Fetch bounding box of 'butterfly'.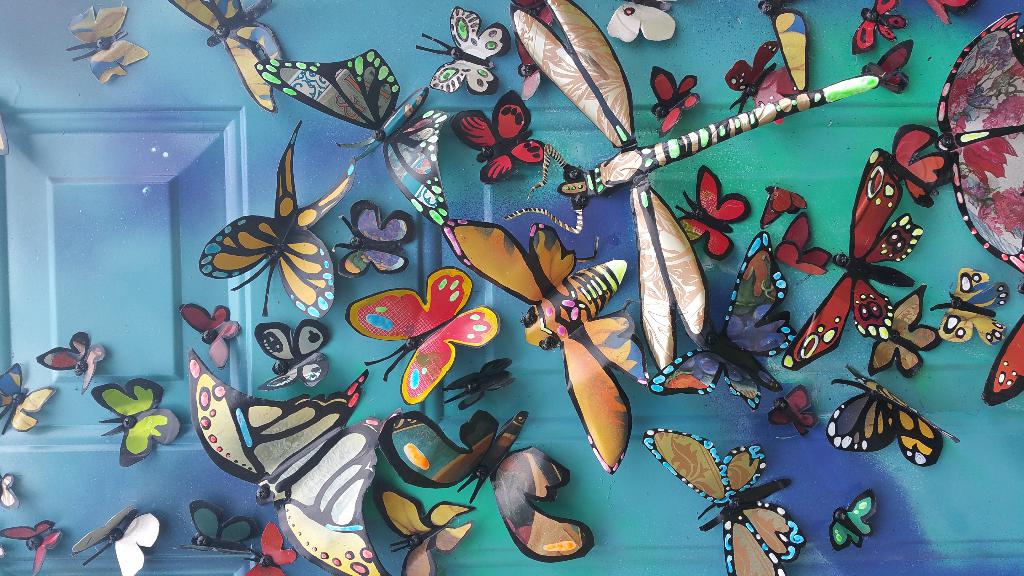
Bbox: (x1=640, y1=428, x2=804, y2=575).
